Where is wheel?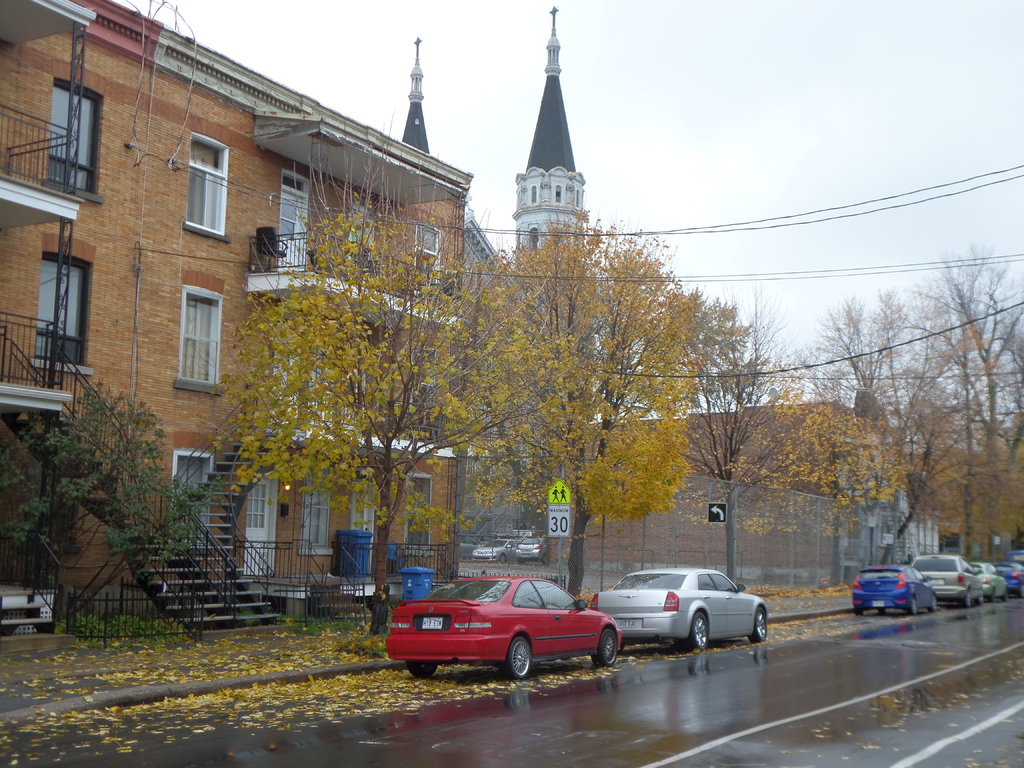
select_region(753, 606, 767, 644).
